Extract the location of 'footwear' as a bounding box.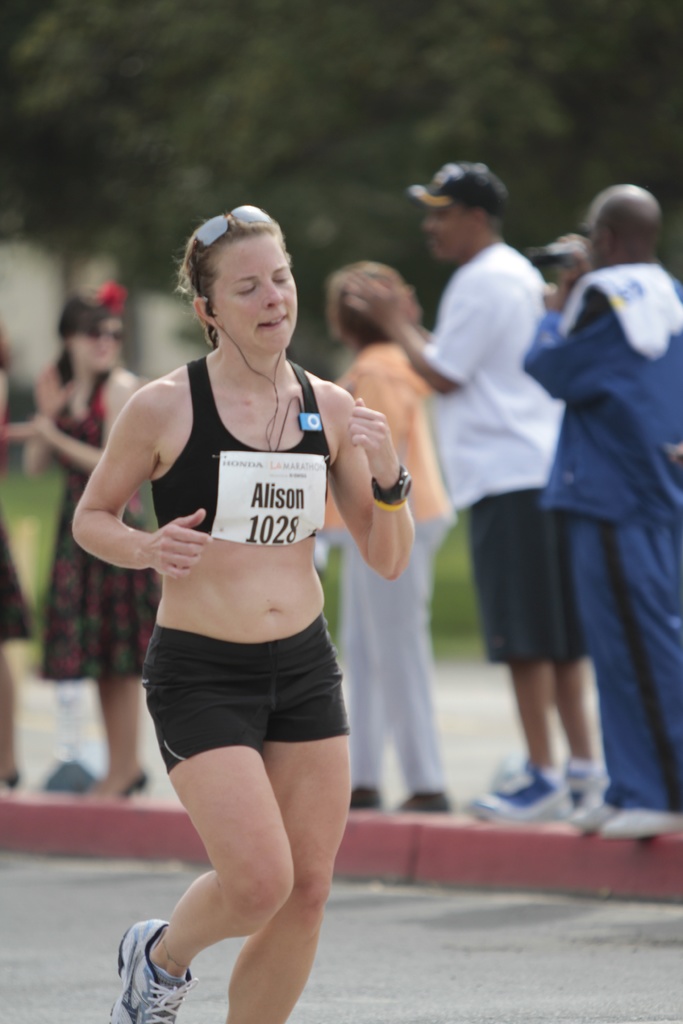
<bbox>118, 935, 197, 1013</bbox>.
